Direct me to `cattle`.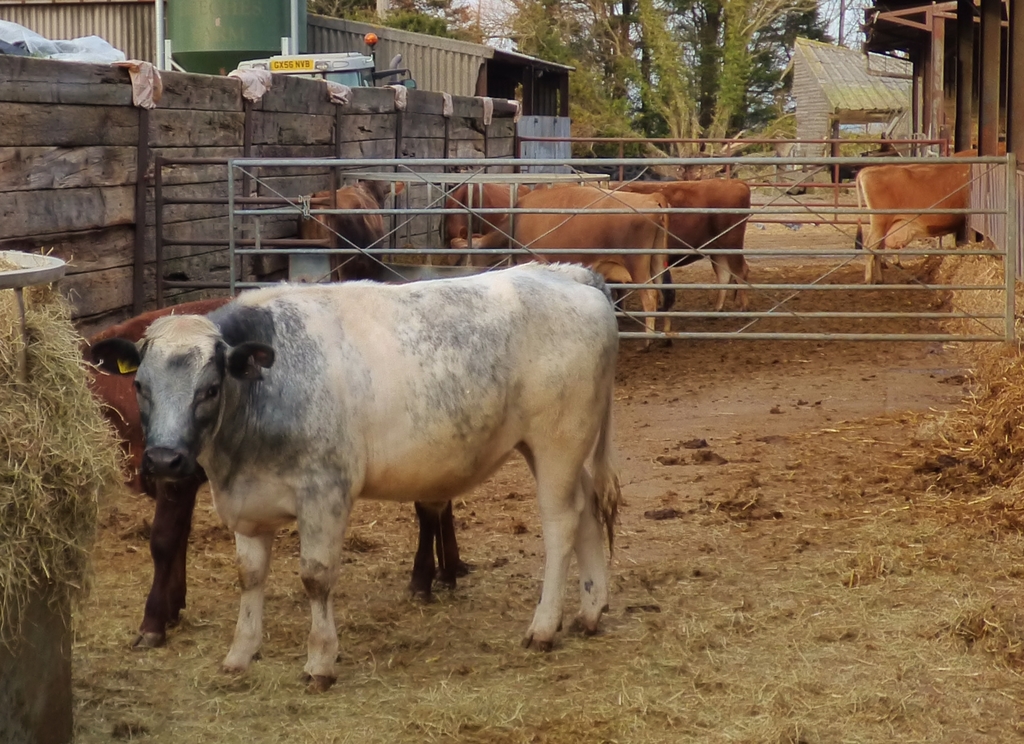
Direction: 295,172,412,285.
